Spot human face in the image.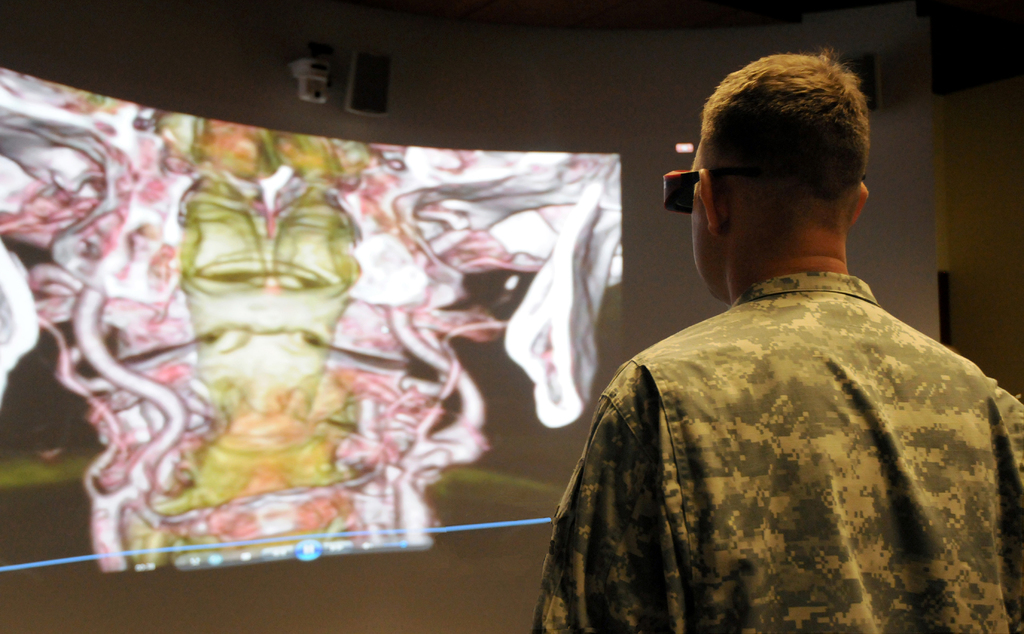
human face found at rect(691, 139, 716, 300).
